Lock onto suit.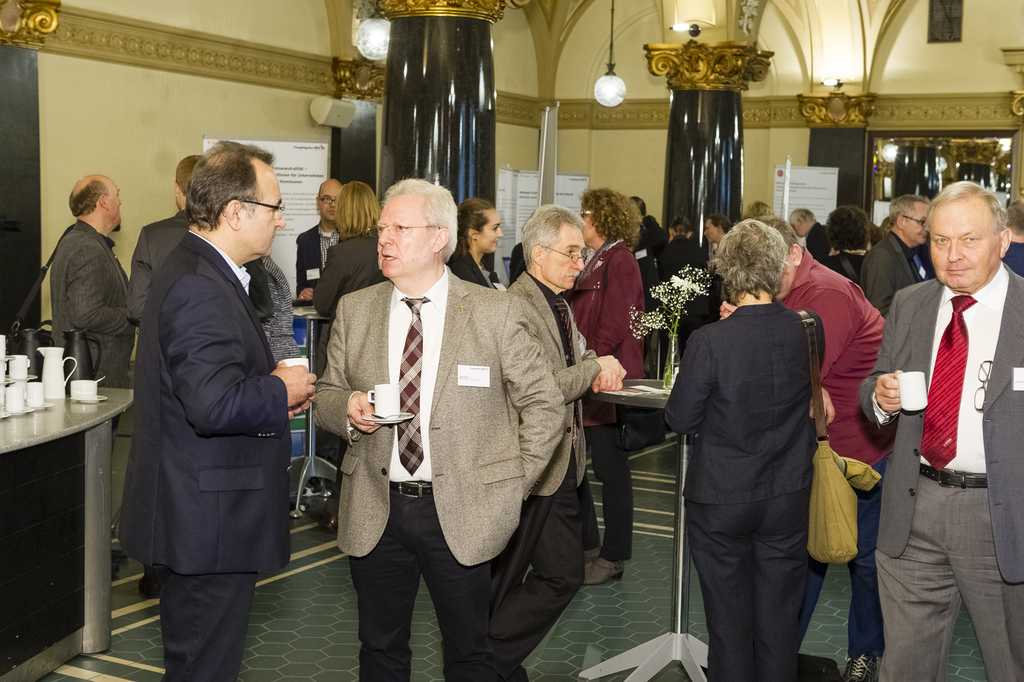
Locked: (859,227,927,325).
